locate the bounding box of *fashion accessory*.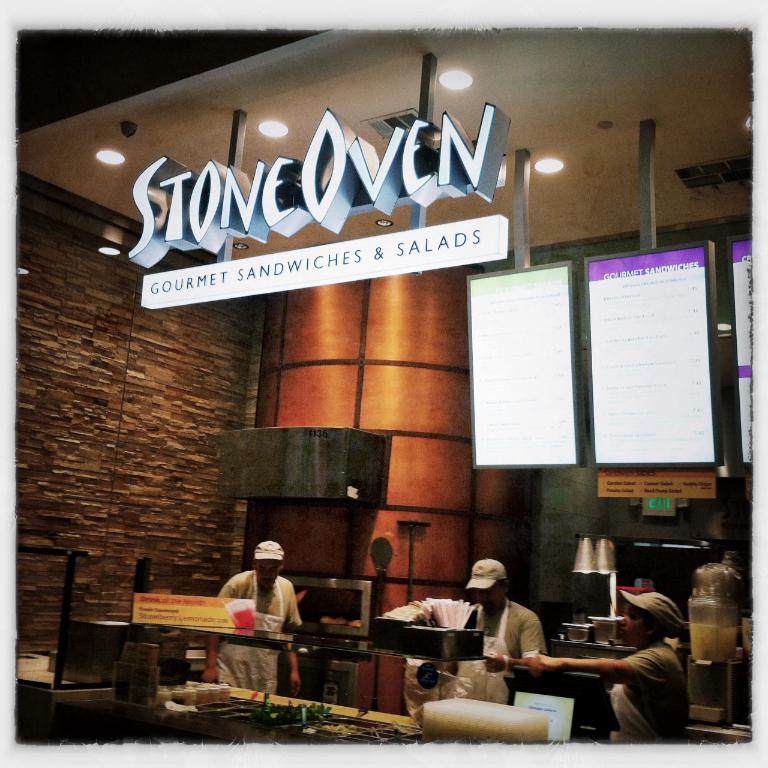
Bounding box: [256, 540, 284, 560].
